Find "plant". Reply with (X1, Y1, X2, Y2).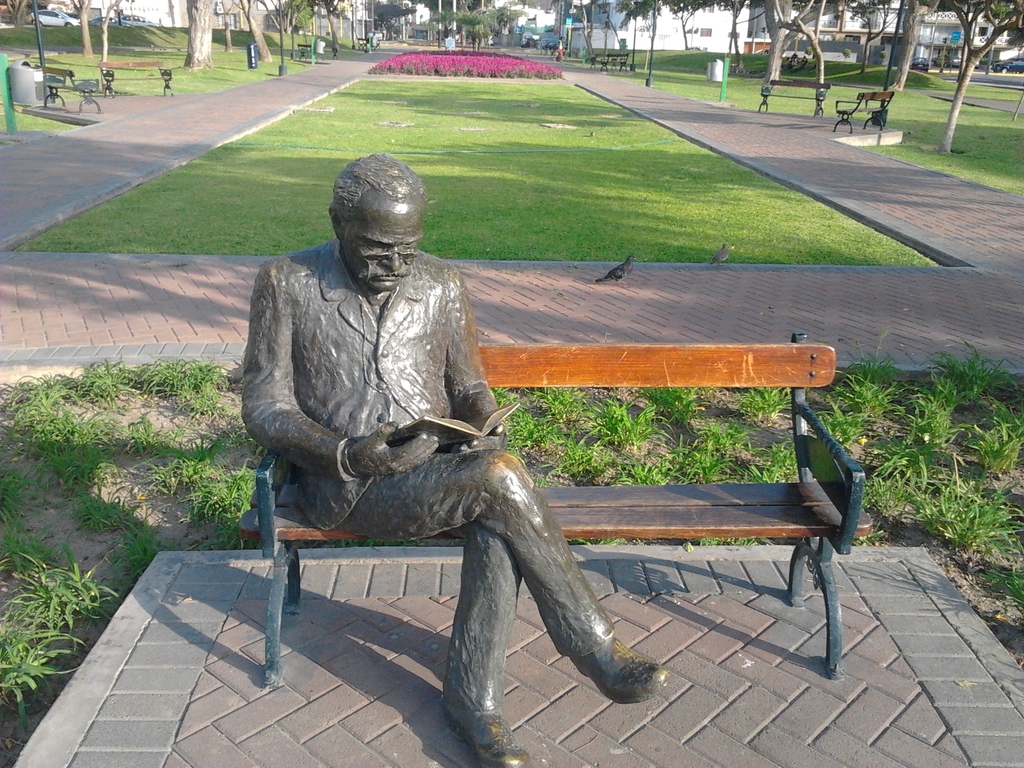
(563, 534, 622, 545).
